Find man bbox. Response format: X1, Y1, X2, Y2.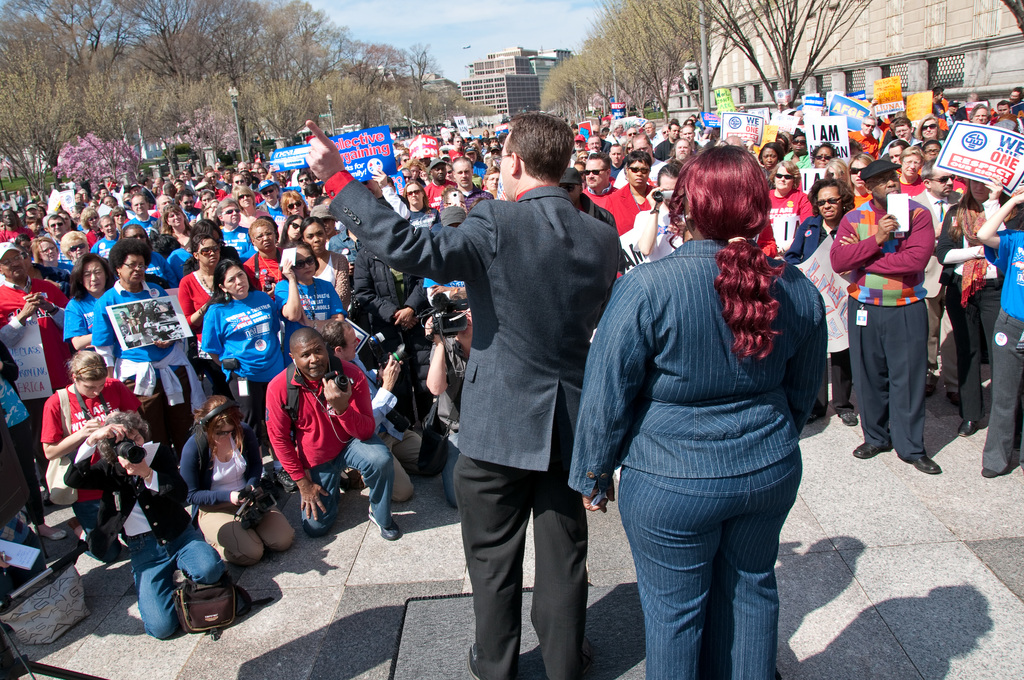
879, 118, 922, 160.
